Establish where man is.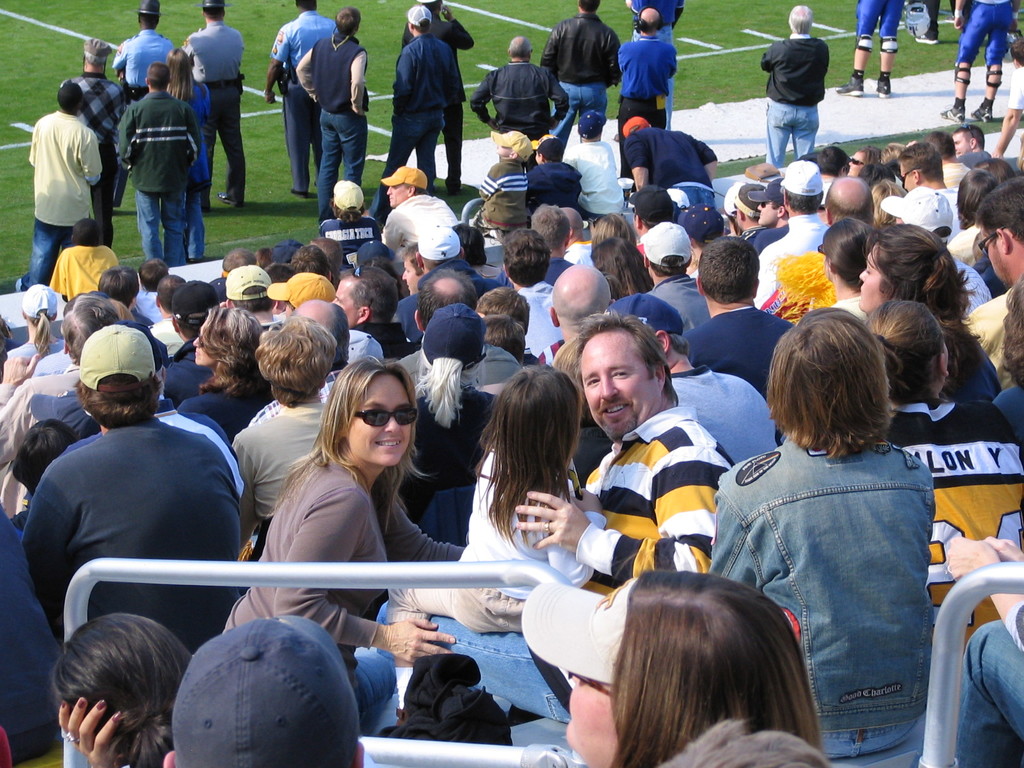
Established at BBox(401, 0, 475, 196).
